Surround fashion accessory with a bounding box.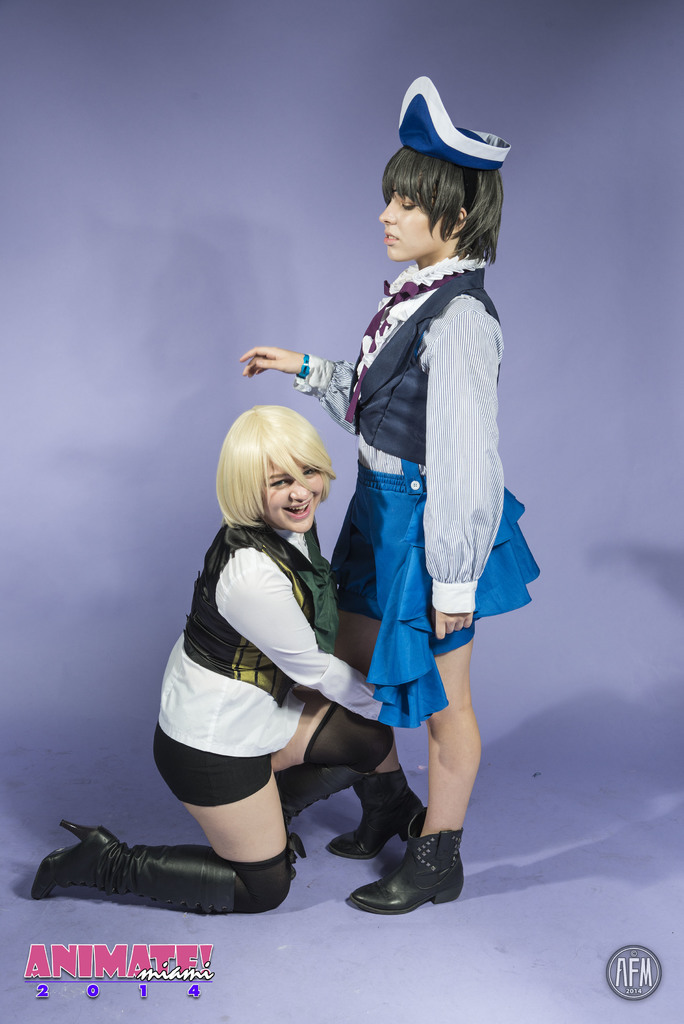
[390,80,505,169].
